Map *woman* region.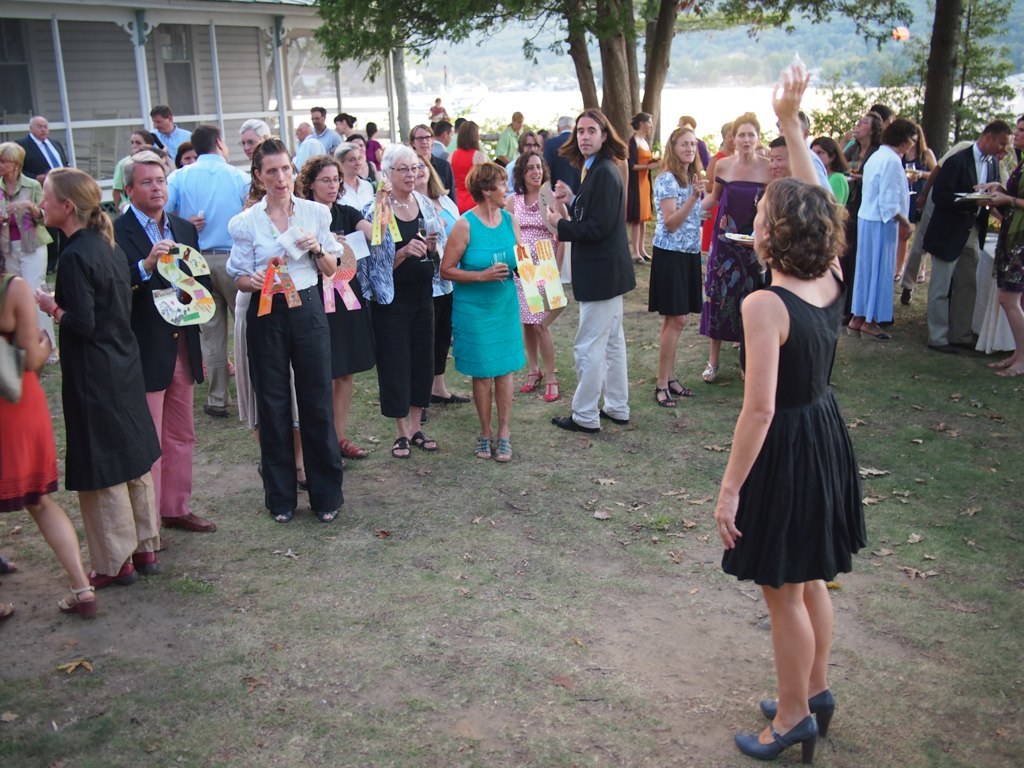
Mapped to 971, 117, 1023, 378.
